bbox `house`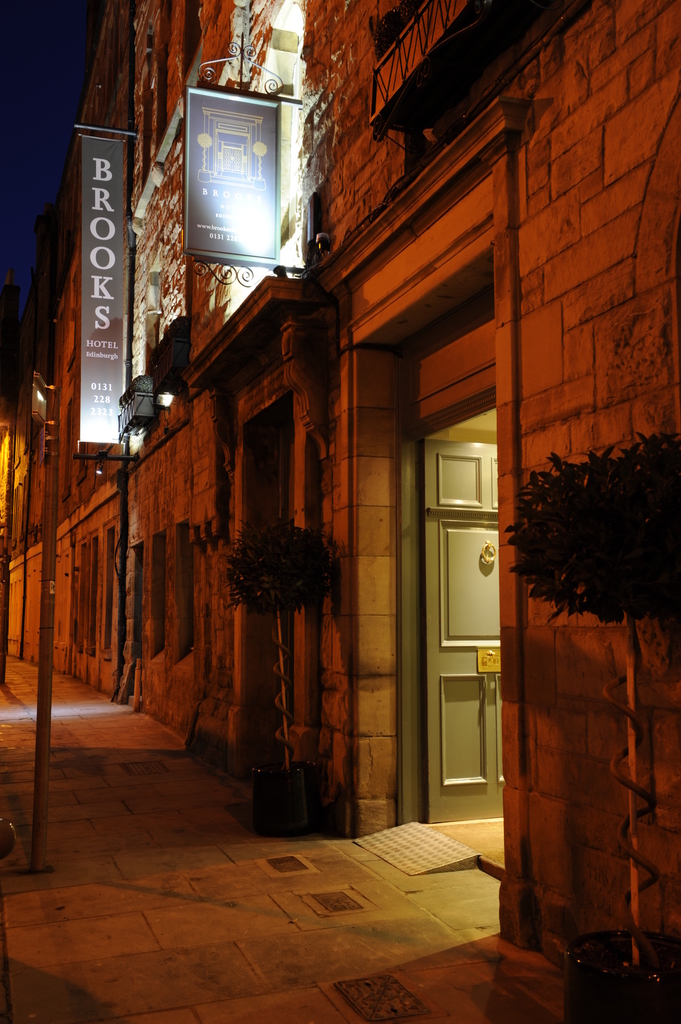
(0,0,680,1023)
